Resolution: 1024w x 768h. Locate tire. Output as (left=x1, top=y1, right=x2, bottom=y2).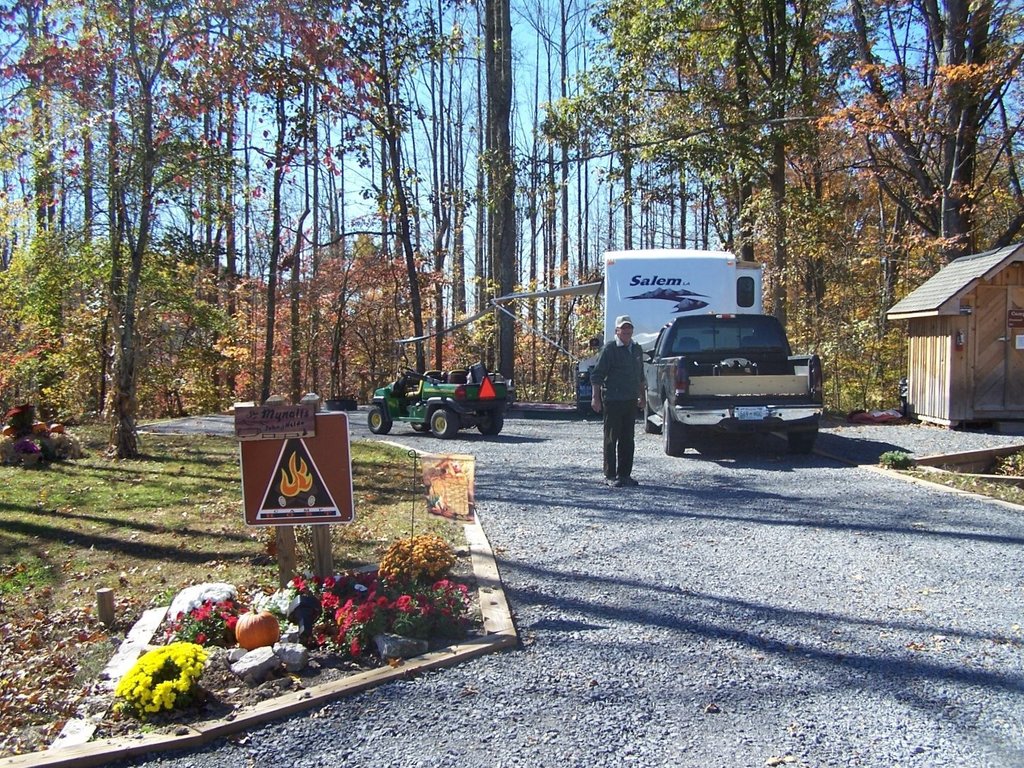
(left=642, top=393, right=658, bottom=435).
